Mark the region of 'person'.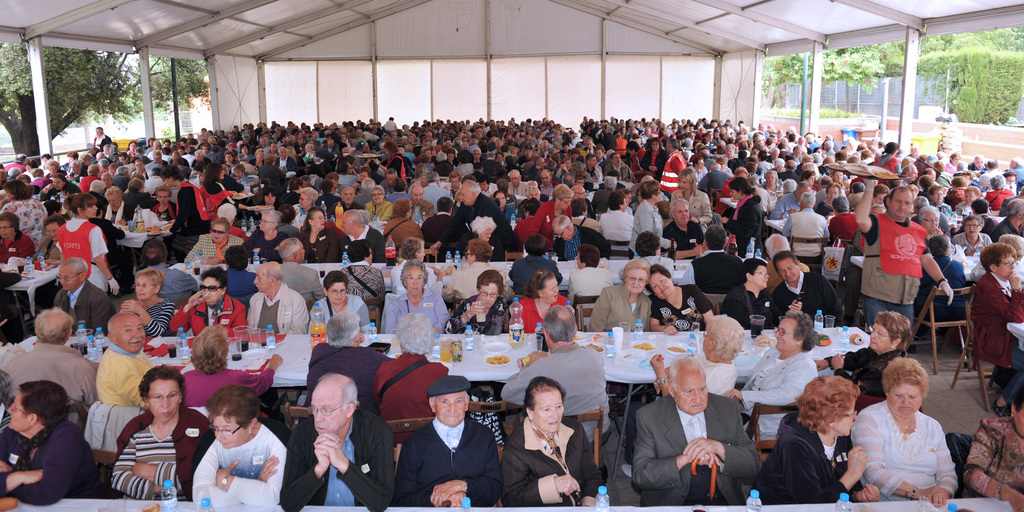
Region: [295,188,317,226].
